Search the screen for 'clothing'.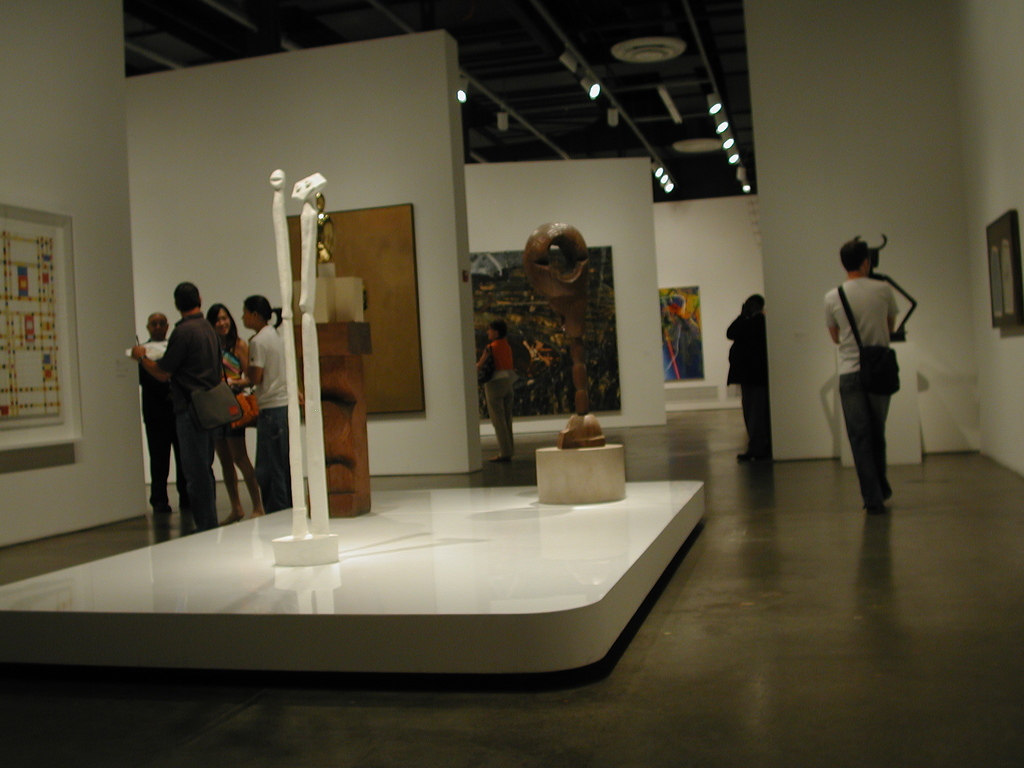
Found at <bbox>137, 278, 248, 523</bbox>.
